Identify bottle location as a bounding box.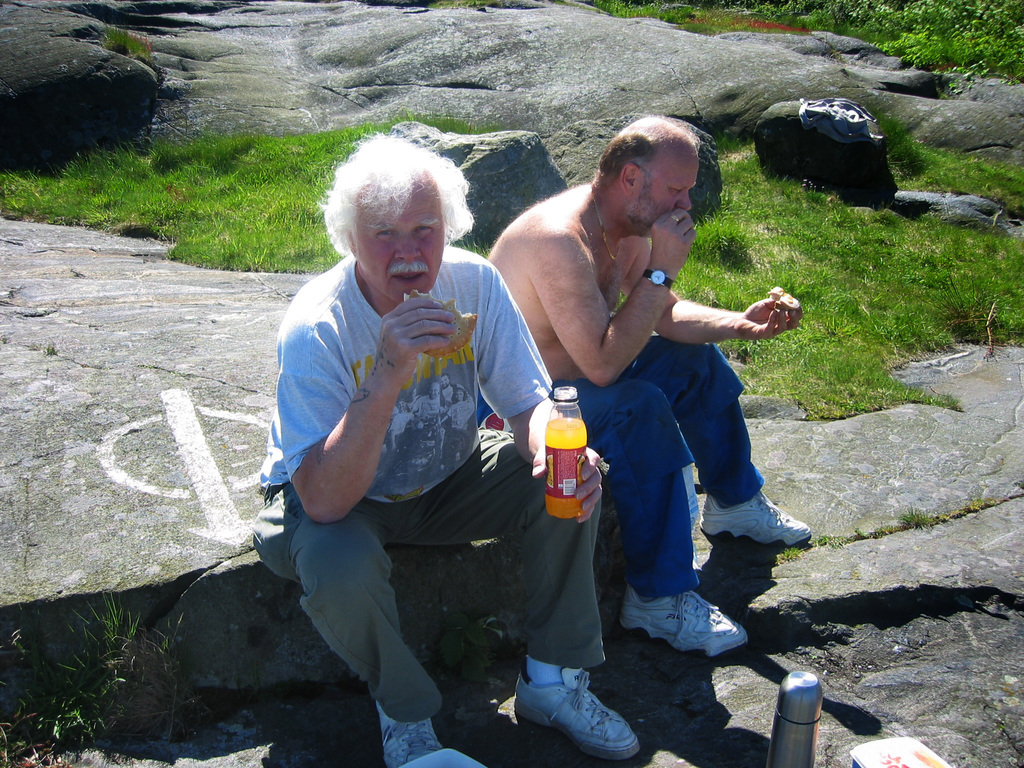
bbox=(544, 387, 588, 519).
